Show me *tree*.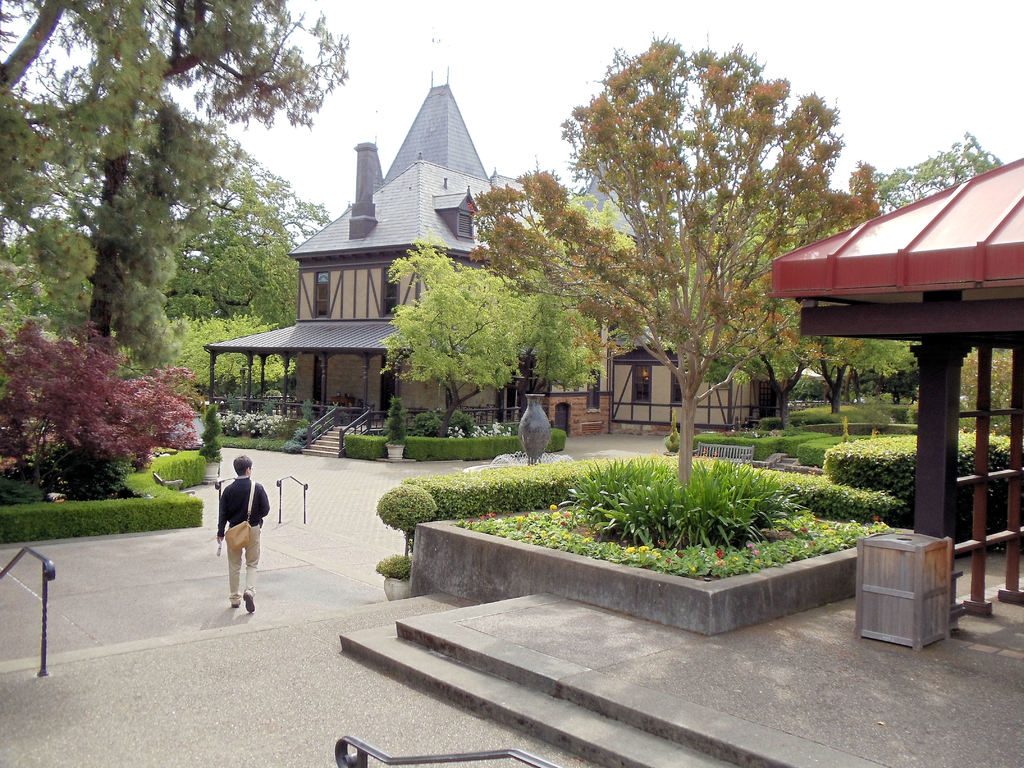
*tree* is here: Rect(438, 178, 633, 378).
